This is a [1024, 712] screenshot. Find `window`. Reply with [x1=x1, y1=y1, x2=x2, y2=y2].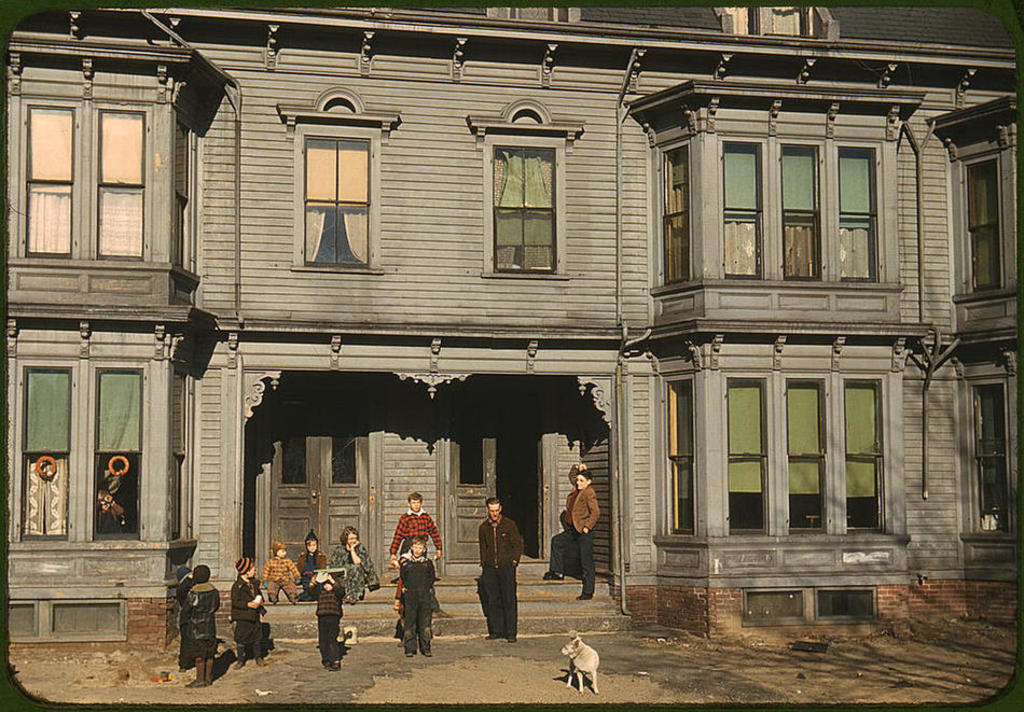
[x1=717, y1=132, x2=761, y2=287].
